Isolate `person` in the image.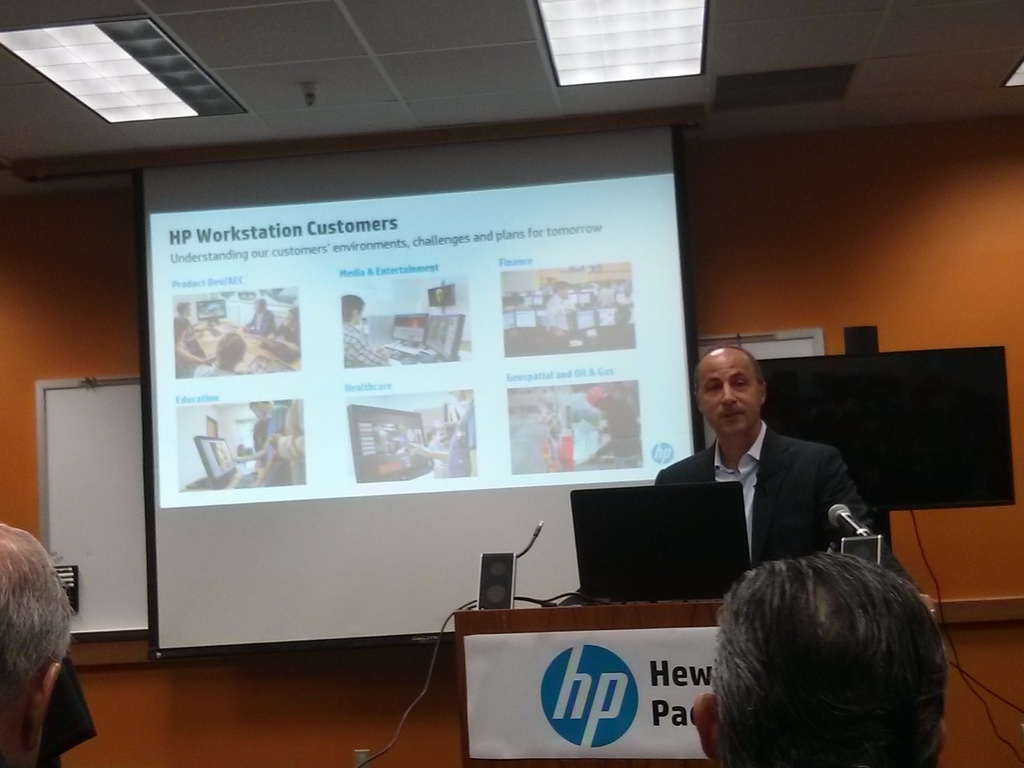
Isolated region: <box>690,550,950,767</box>.
